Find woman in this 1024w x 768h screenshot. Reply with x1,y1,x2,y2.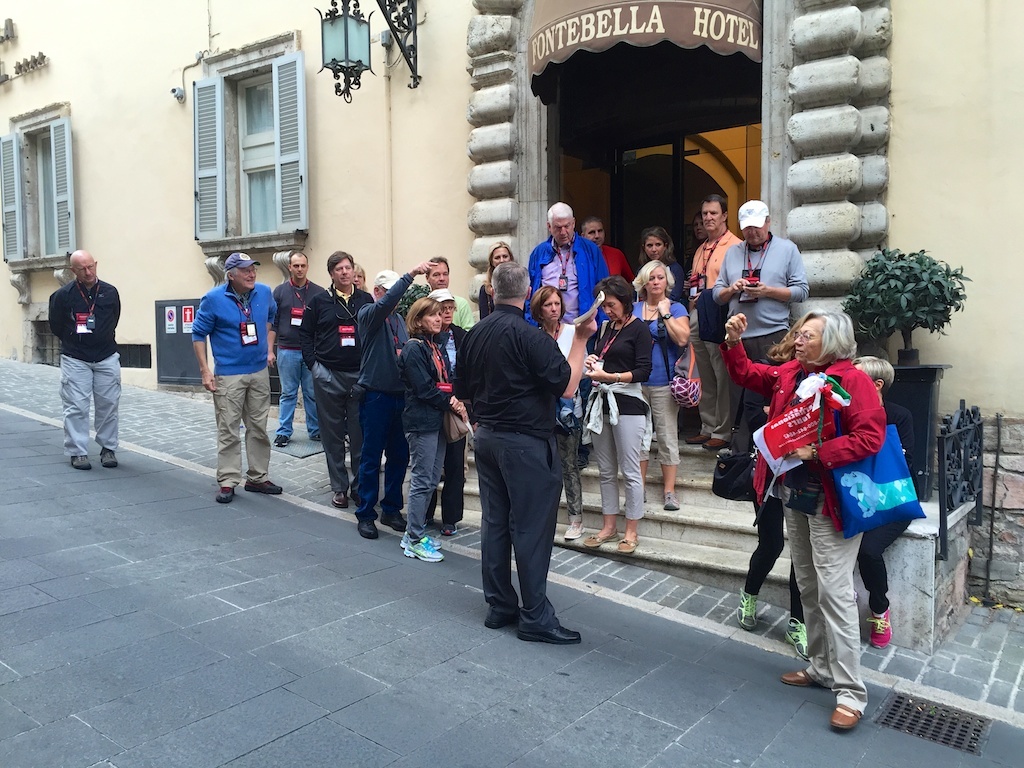
395,296,470,561.
